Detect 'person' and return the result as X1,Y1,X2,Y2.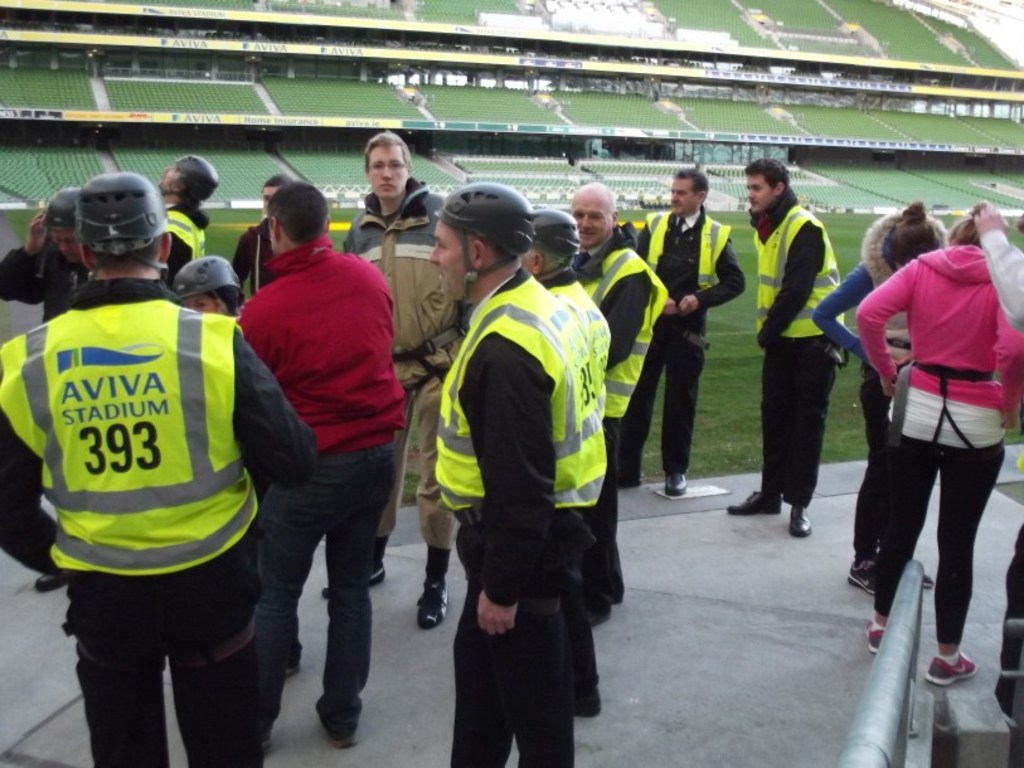
518,206,615,719.
